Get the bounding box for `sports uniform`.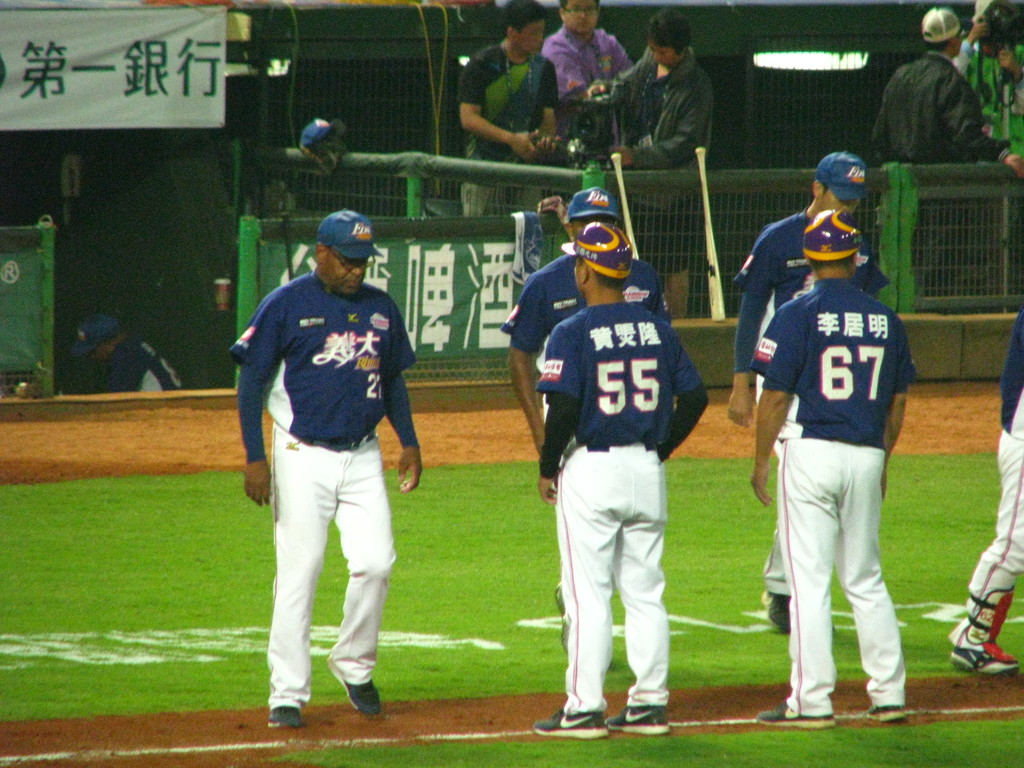
[left=529, top=298, right=710, bottom=696].
